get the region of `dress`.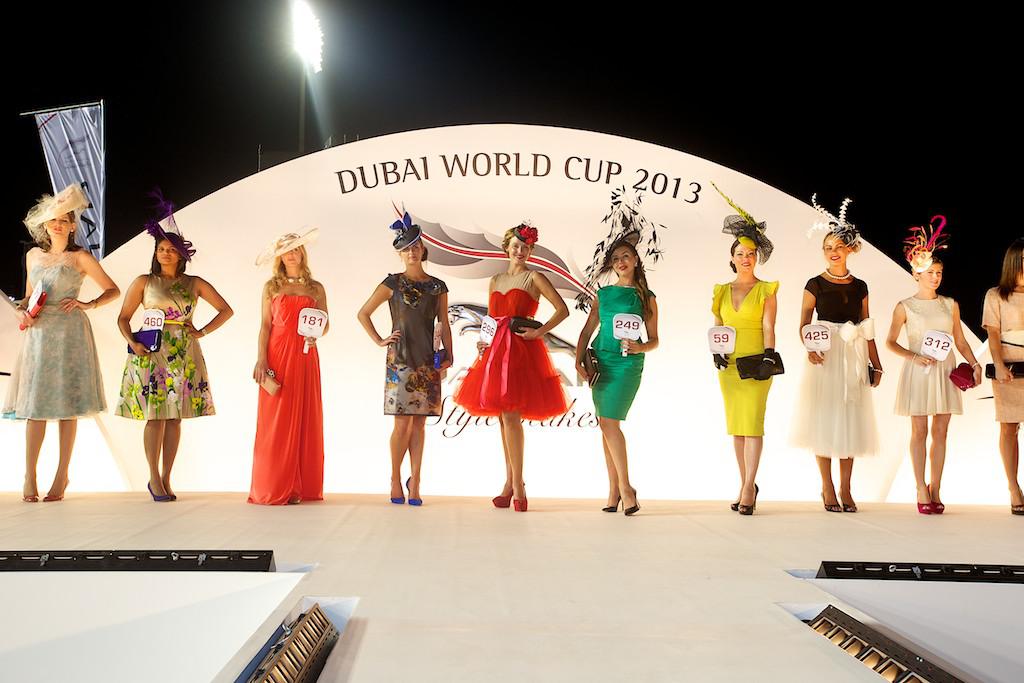
{"left": 892, "top": 292, "right": 963, "bottom": 416}.
